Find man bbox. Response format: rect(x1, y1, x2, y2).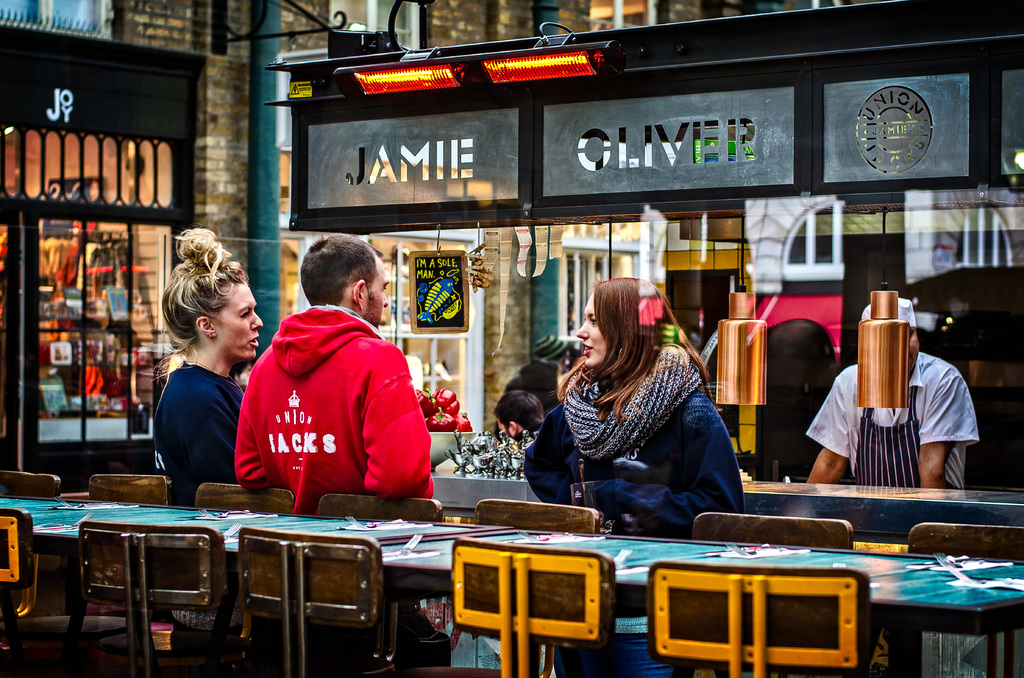
rect(229, 252, 431, 537).
